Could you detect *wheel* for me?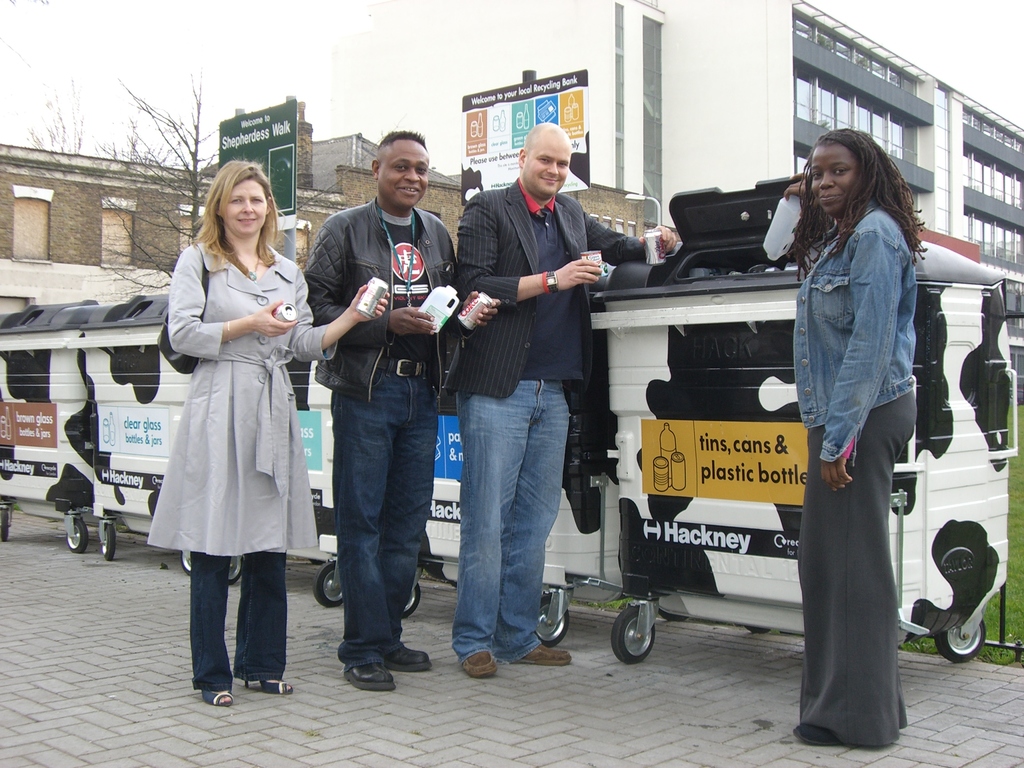
Detection result: BBox(933, 616, 988, 663).
